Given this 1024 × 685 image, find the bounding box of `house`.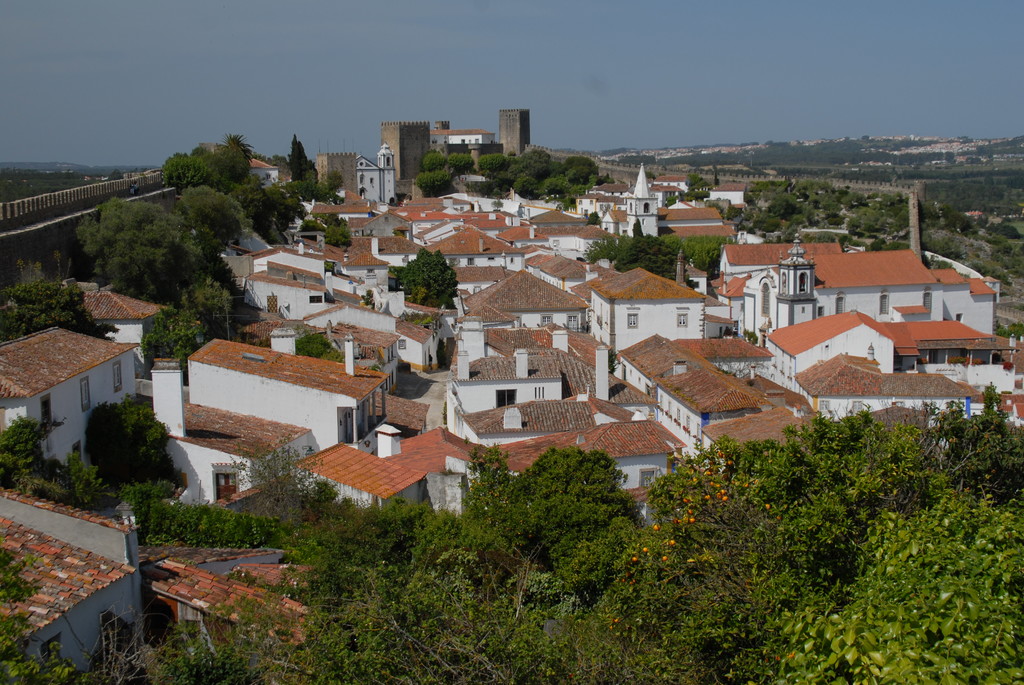
box=[490, 409, 682, 508].
